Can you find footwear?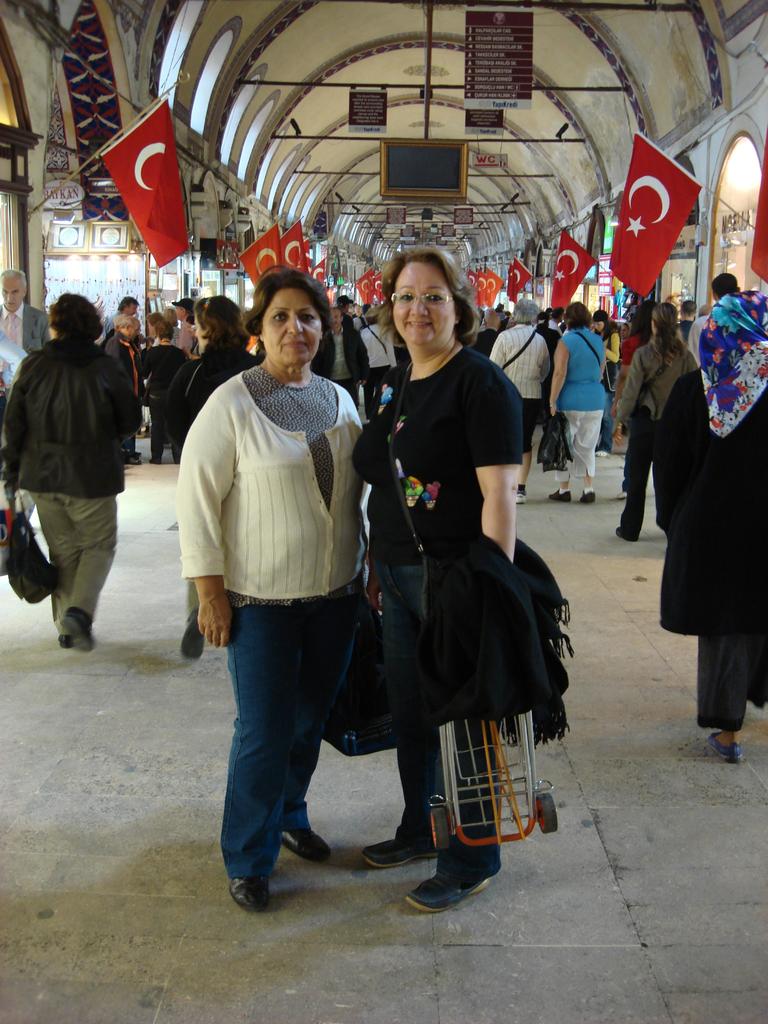
Yes, bounding box: {"x1": 72, "y1": 619, "x2": 97, "y2": 650}.
